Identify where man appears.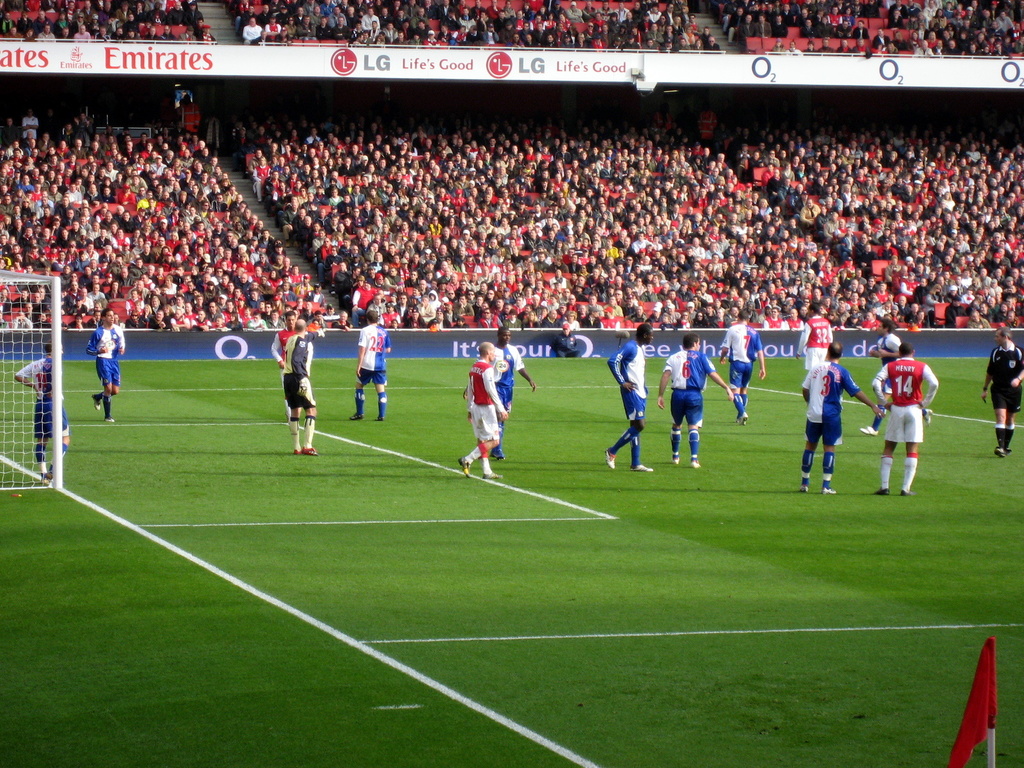
Appears at <region>312, 232, 329, 253</region>.
